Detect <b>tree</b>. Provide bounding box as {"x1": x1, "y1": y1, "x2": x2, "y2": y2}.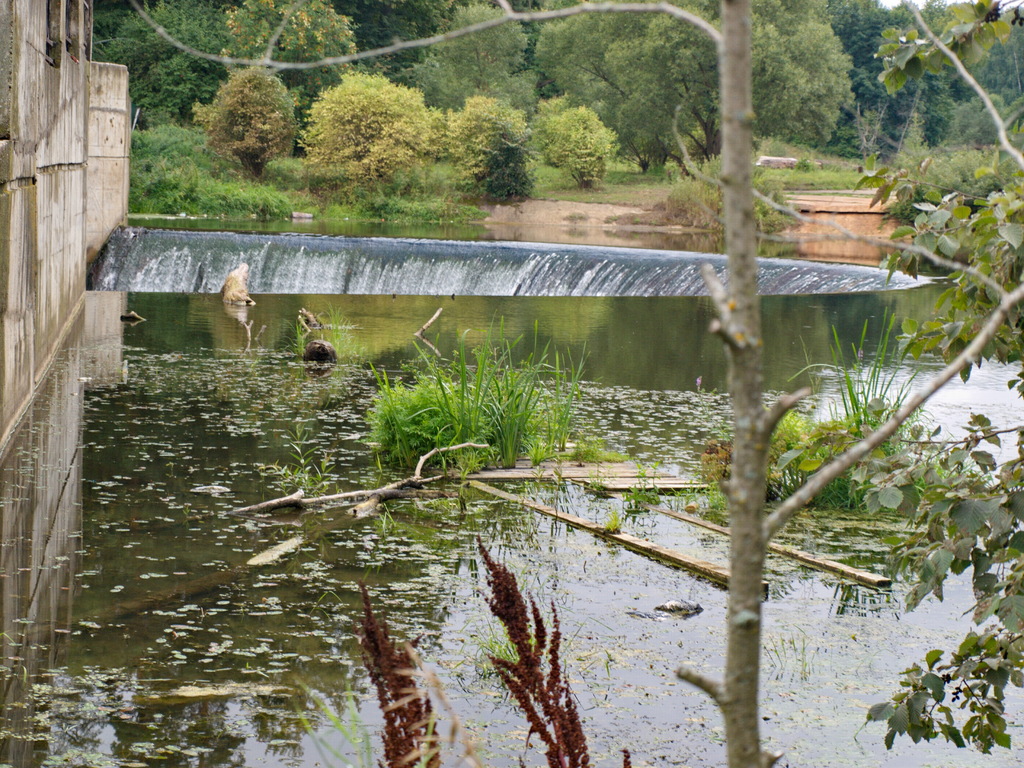
{"x1": 412, "y1": 0, "x2": 541, "y2": 127}.
